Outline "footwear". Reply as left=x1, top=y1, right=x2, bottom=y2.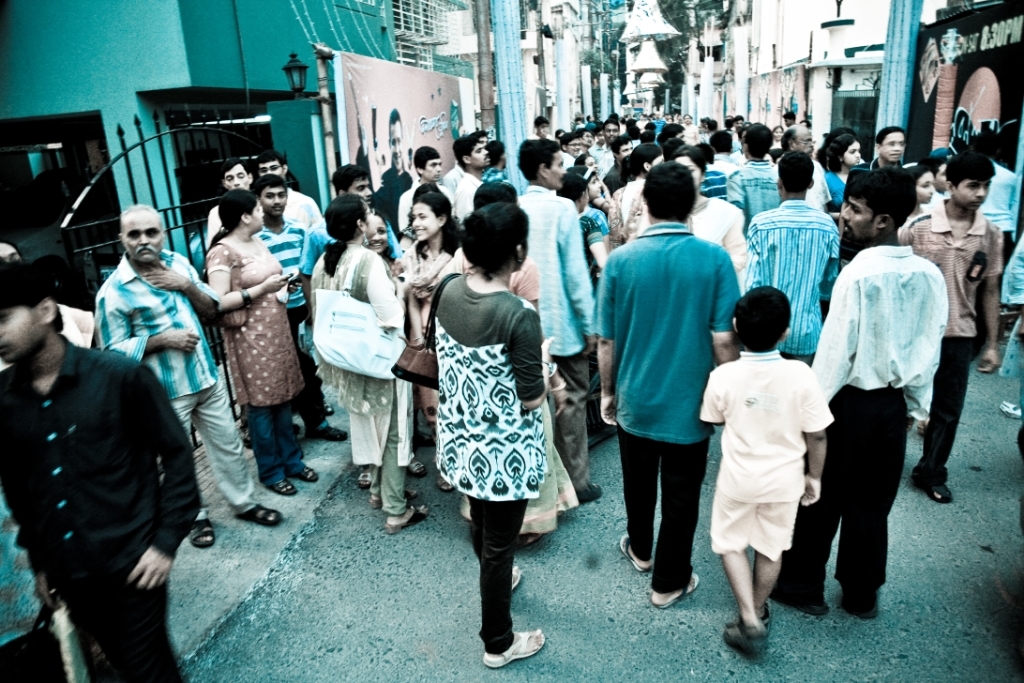
left=579, top=483, right=608, bottom=505.
